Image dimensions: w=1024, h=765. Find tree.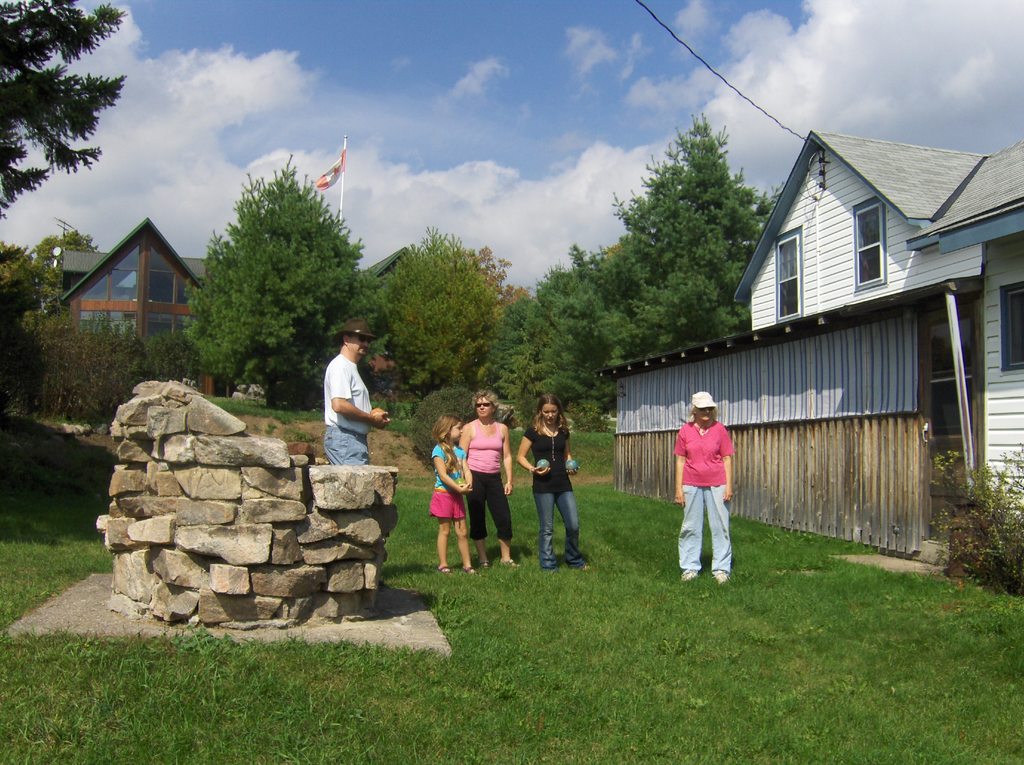
[left=523, top=102, right=787, bottom=437].
